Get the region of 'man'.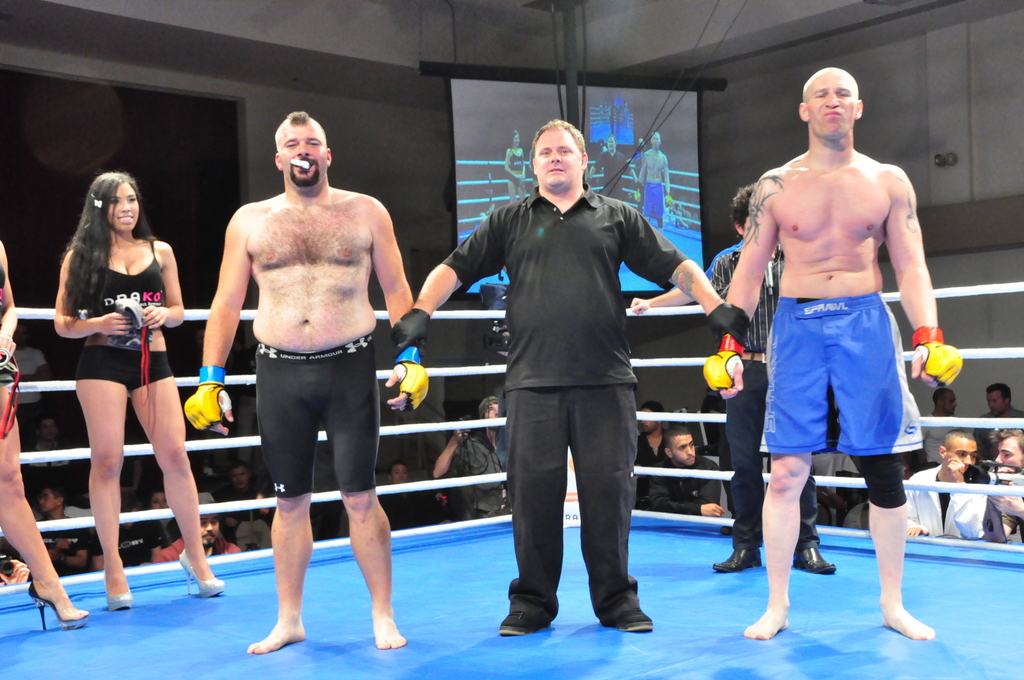
(x1=391, y1=115, x2=754, y2=633).
